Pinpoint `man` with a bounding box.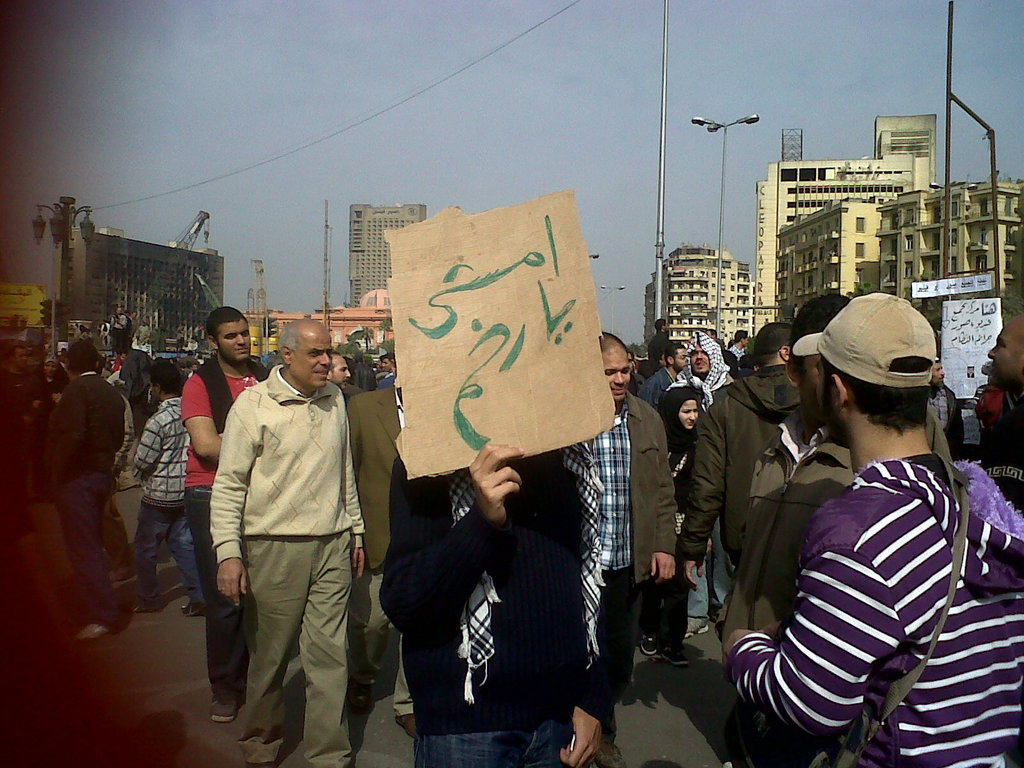
rect(381, 353, 391, 371).
